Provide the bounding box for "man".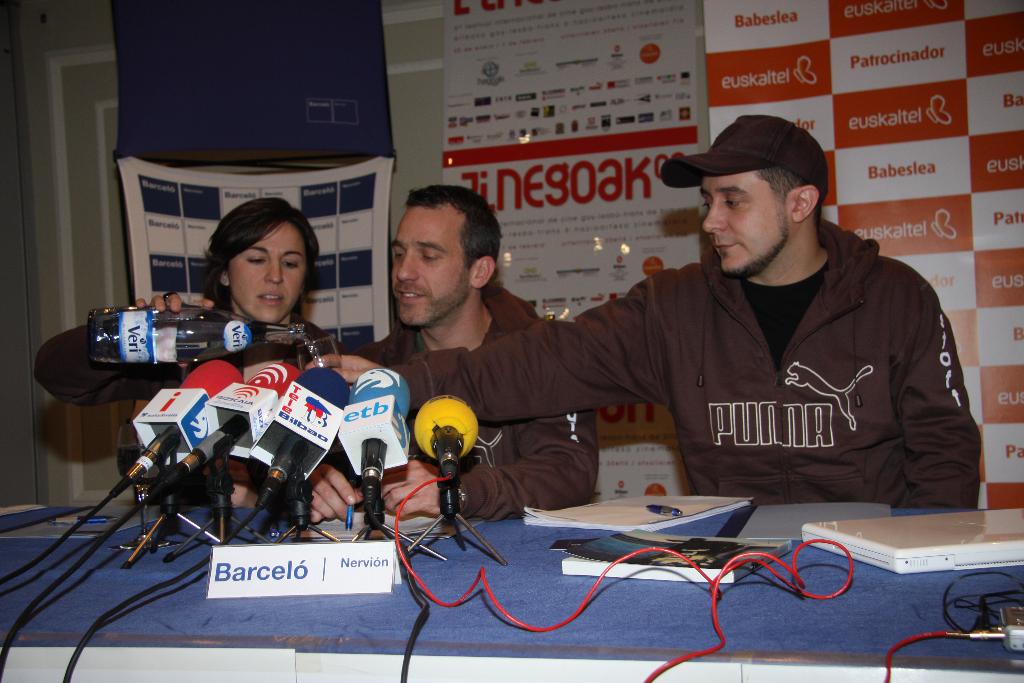
[x1=410, y1=111, x2=964, y2=559].
